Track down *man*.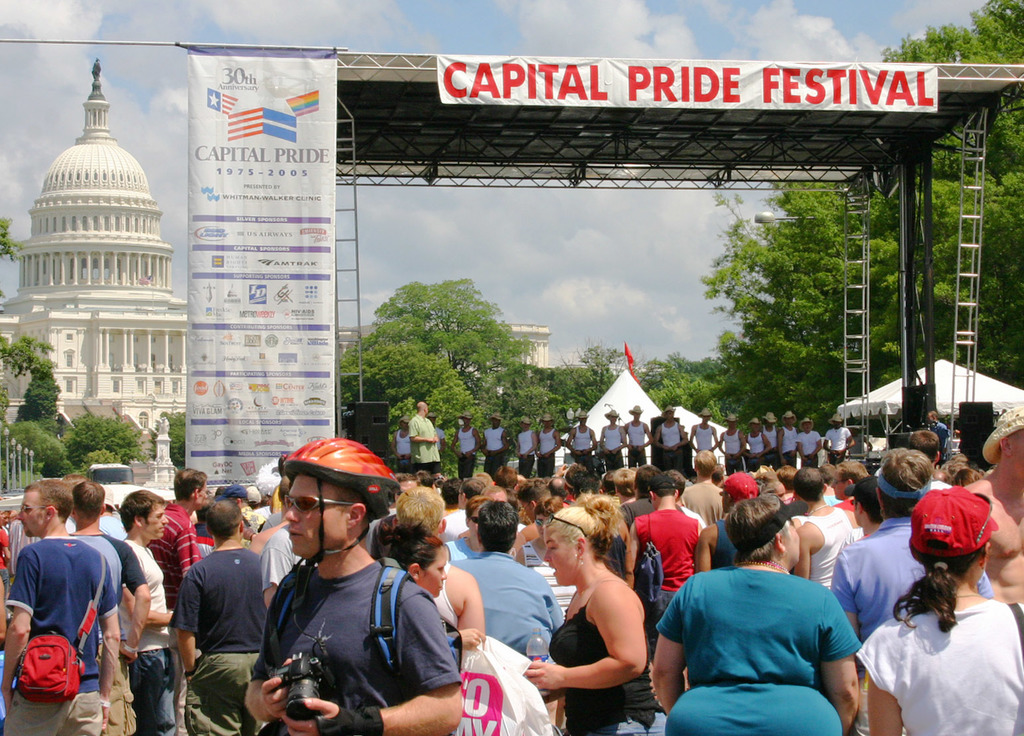
Tracked to [823,414,856,464].
